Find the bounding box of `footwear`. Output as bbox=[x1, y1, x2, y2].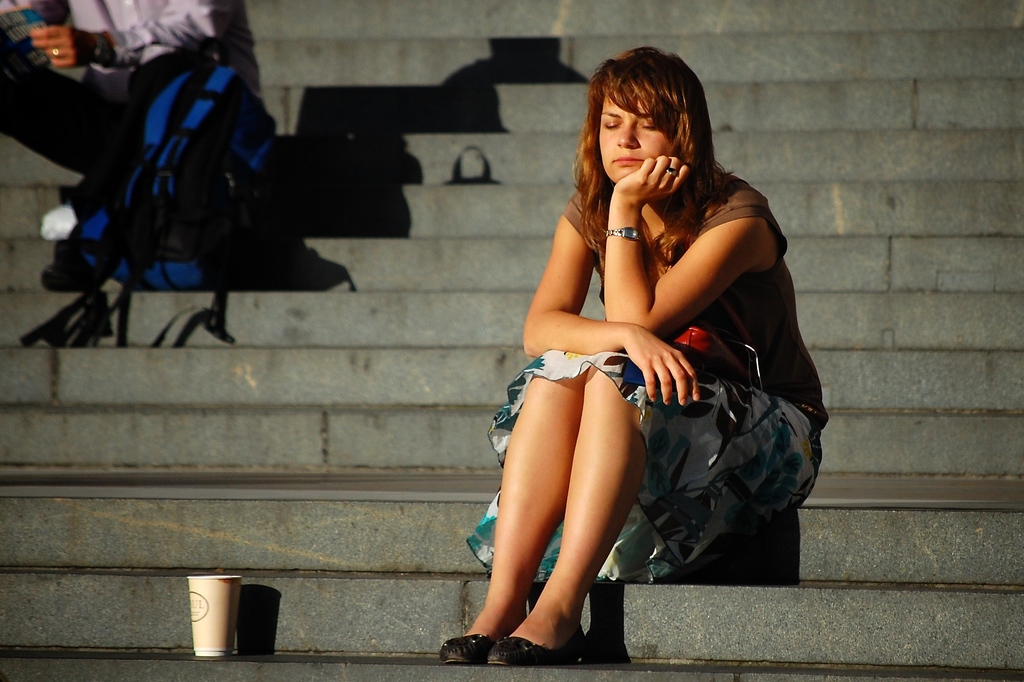
bbox=[488, 624, 588, 667].
